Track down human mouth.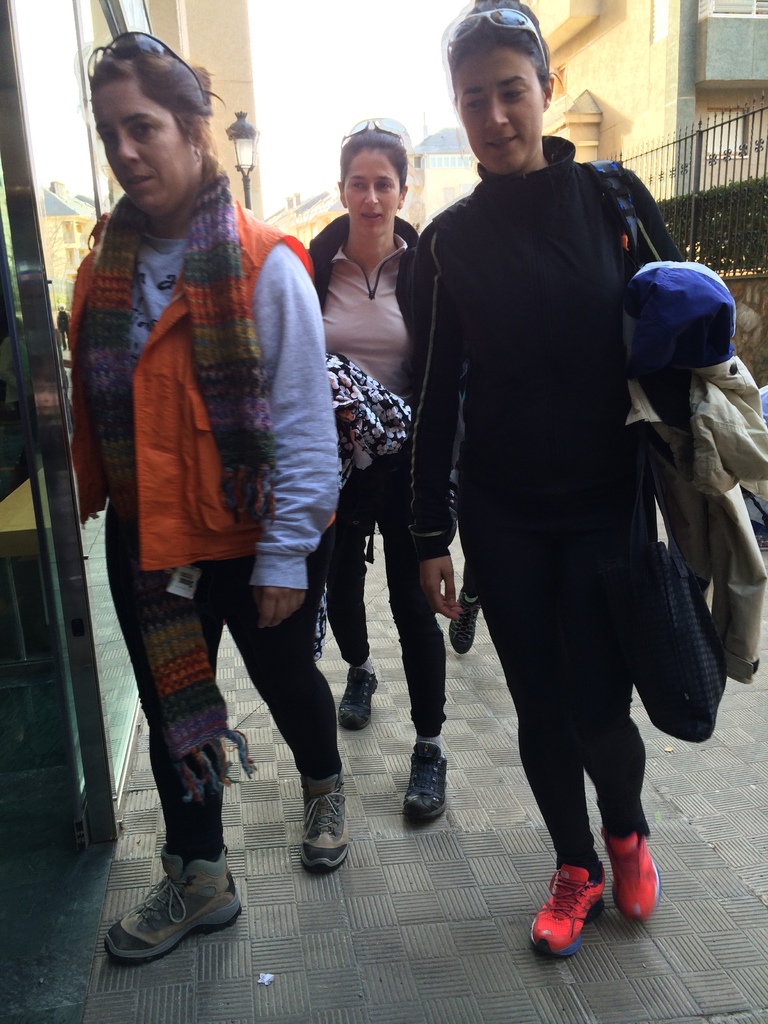
Tracked to <region>359, 211, 382, 218</region>.
